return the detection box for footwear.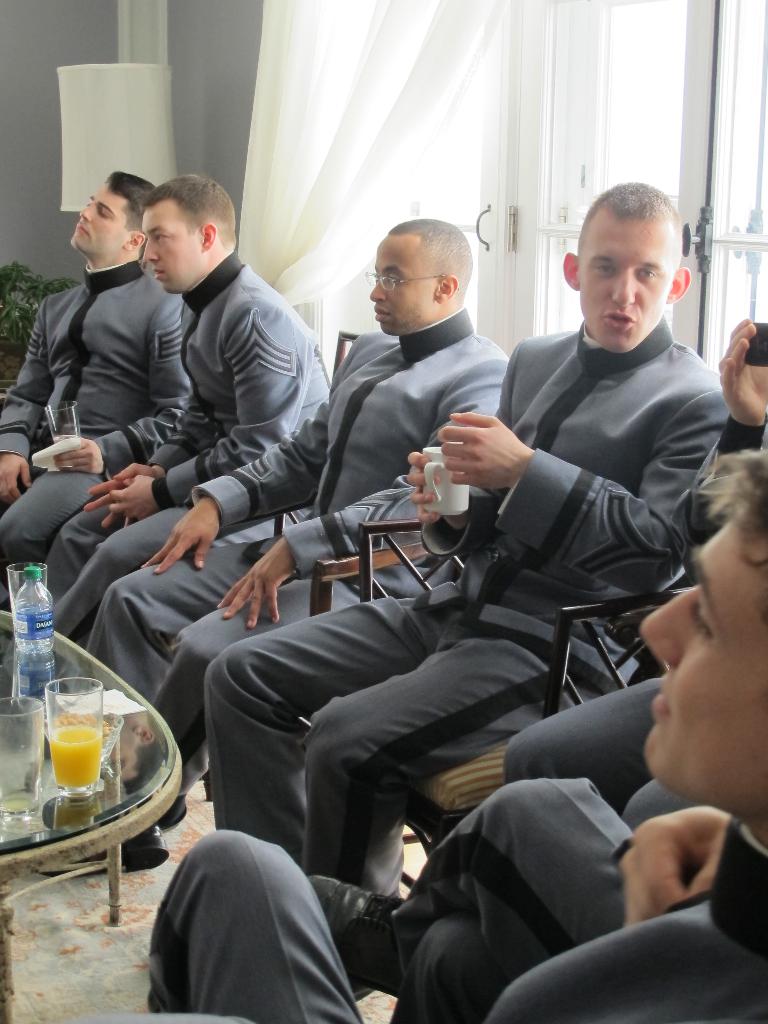
(85,819,171,882).
